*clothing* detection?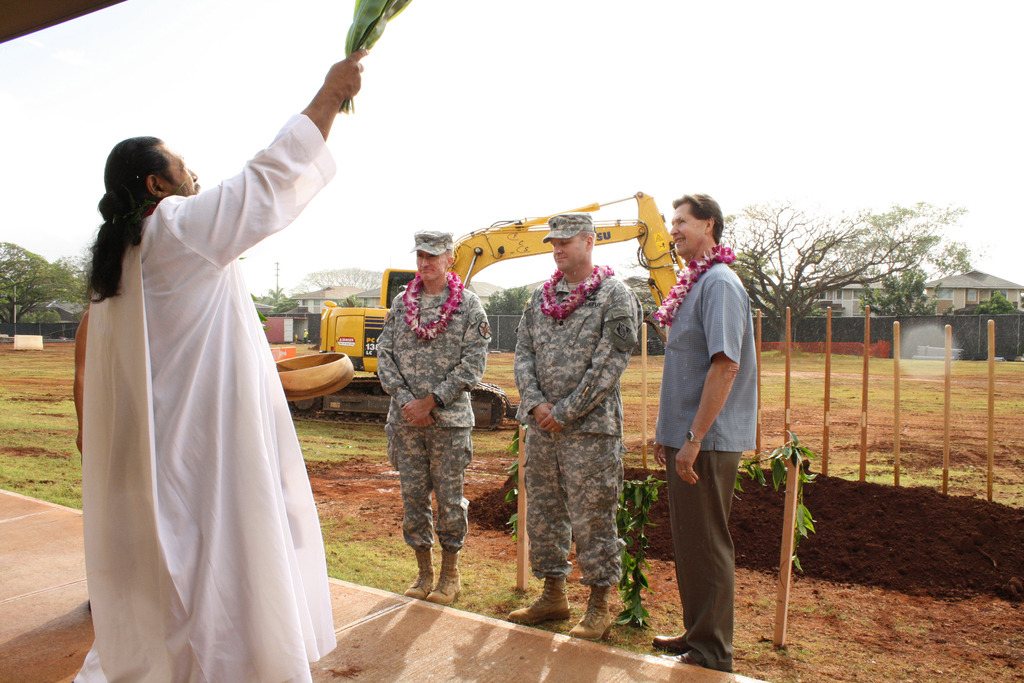
(x1=379, y1=276, x2=495, y2=548)
